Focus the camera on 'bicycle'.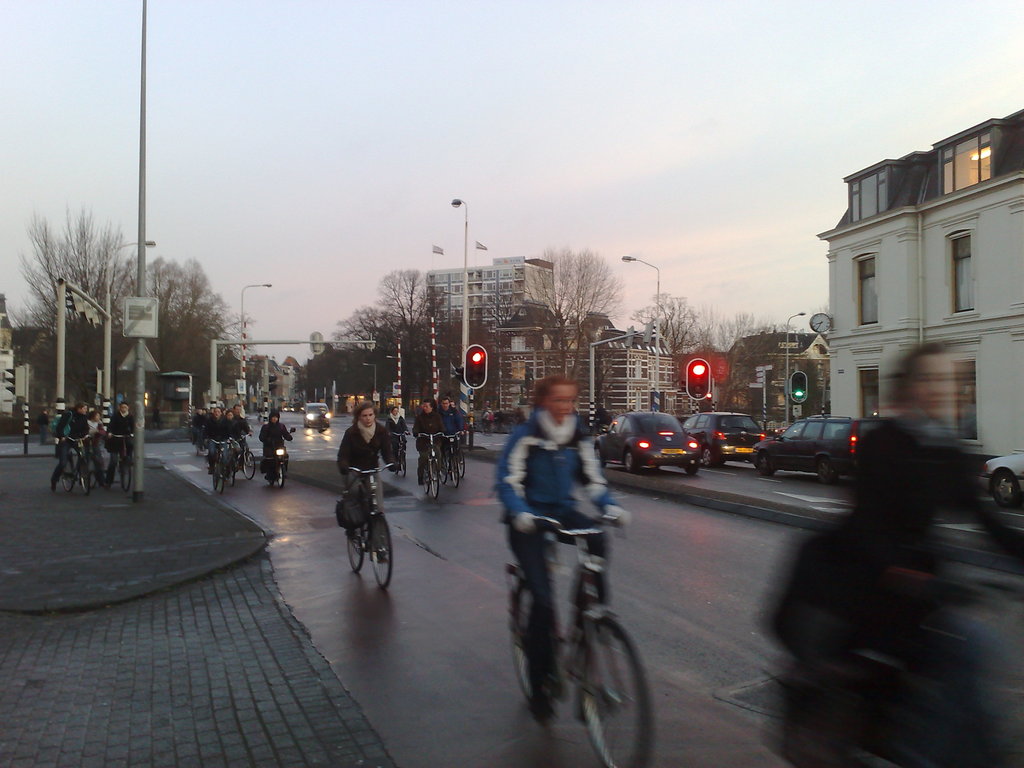
Focus region: (81,436,99,492).
